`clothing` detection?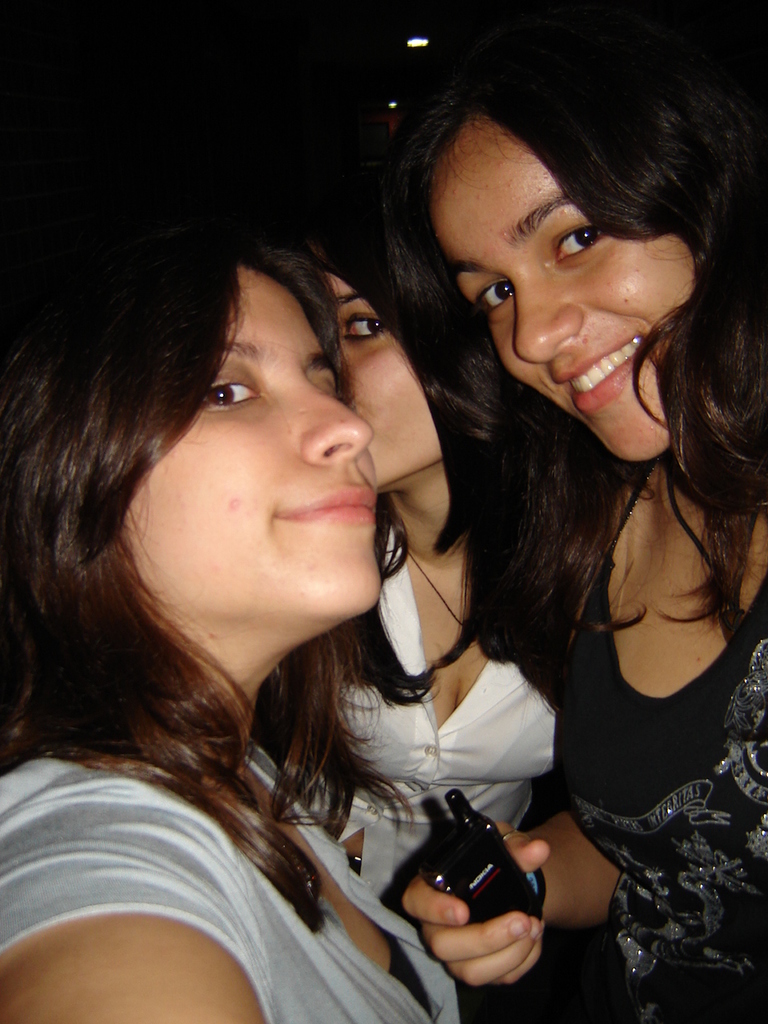
detection(515, 516, 767, 986)
